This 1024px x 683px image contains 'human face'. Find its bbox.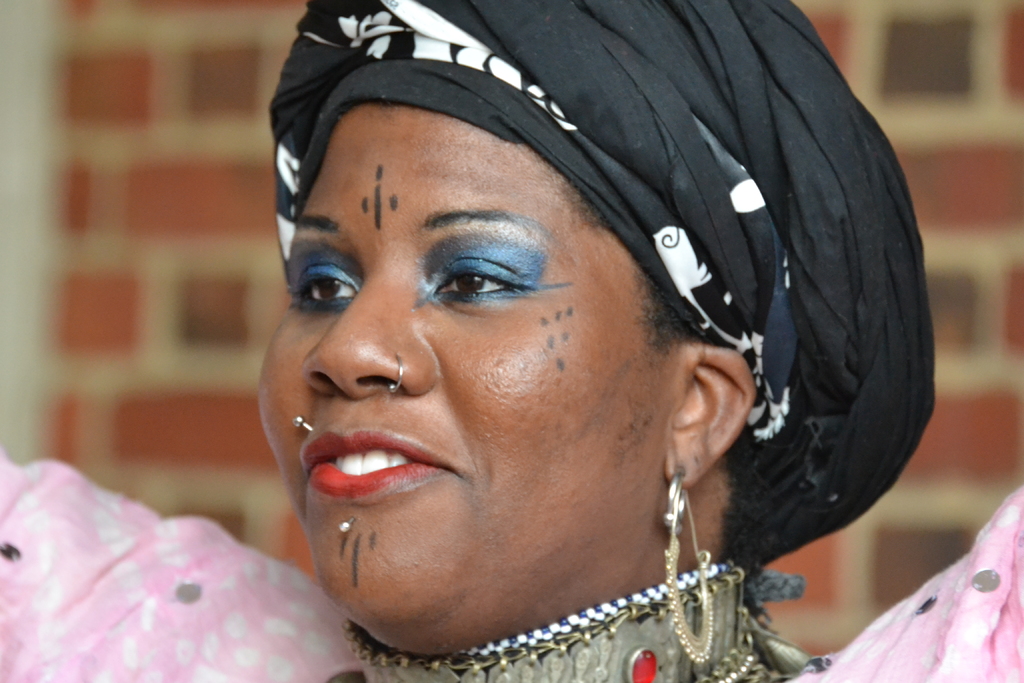
{"x1": 255, "y1": 104, "x2": 666, "y2": 641}.
